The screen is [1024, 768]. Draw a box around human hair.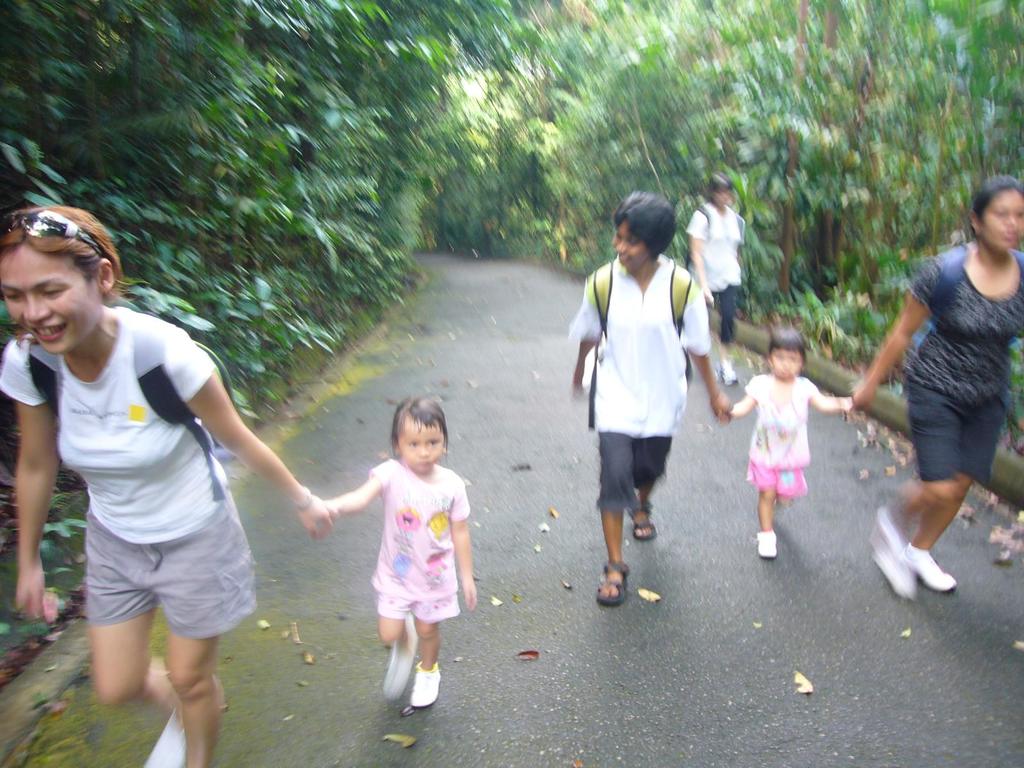
bbox=(769, 333, 806, 369).
